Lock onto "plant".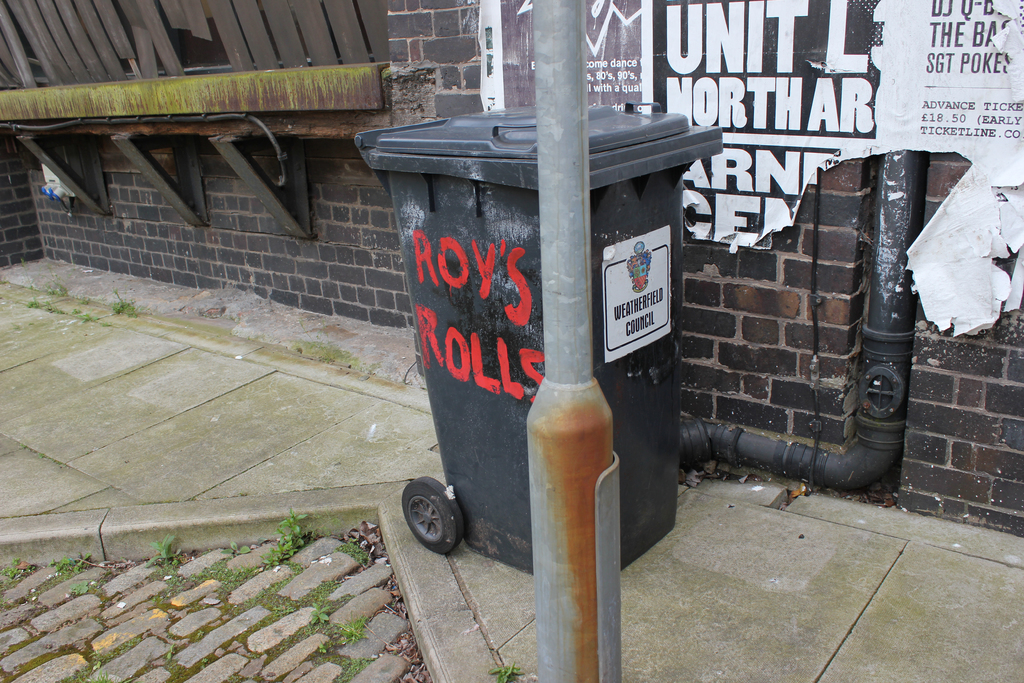
Locked: <box>52,551,89,573</box>.
